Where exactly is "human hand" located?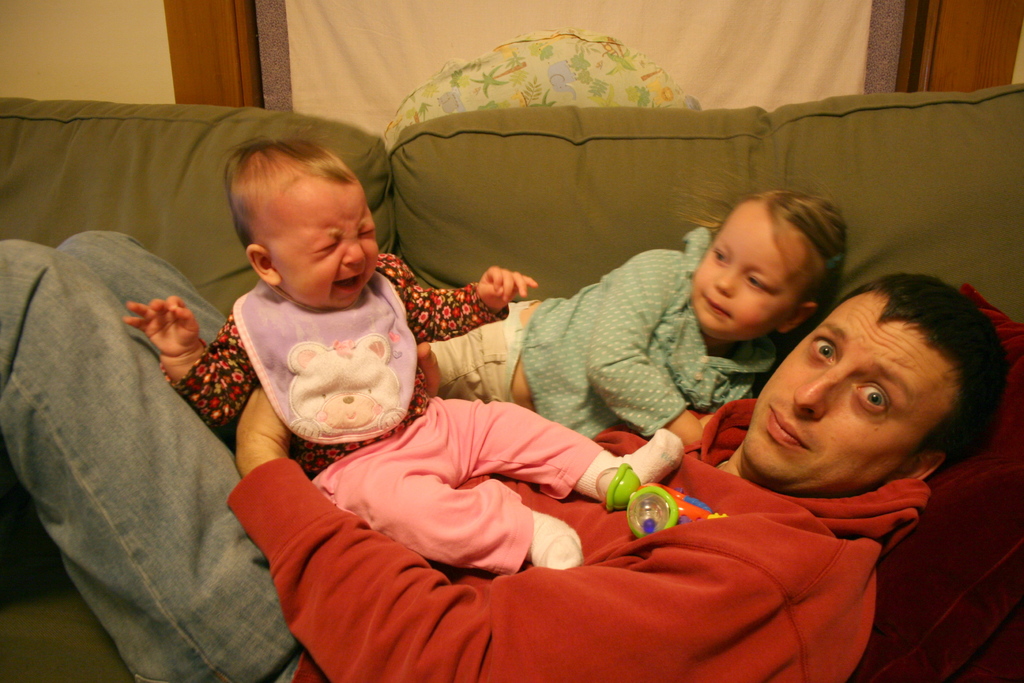
Its bounding box is (x1=234, y1=384, x2=291, y2=449).
